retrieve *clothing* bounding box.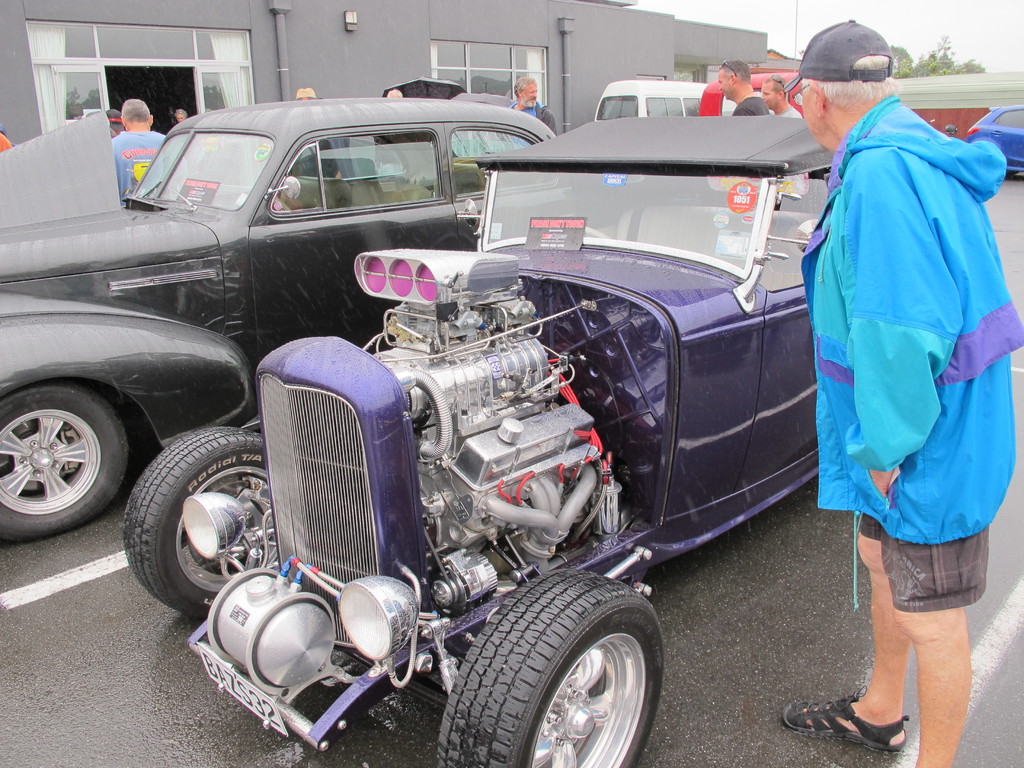
Bounding box: bbox=(797, 51, 1012, 624).
